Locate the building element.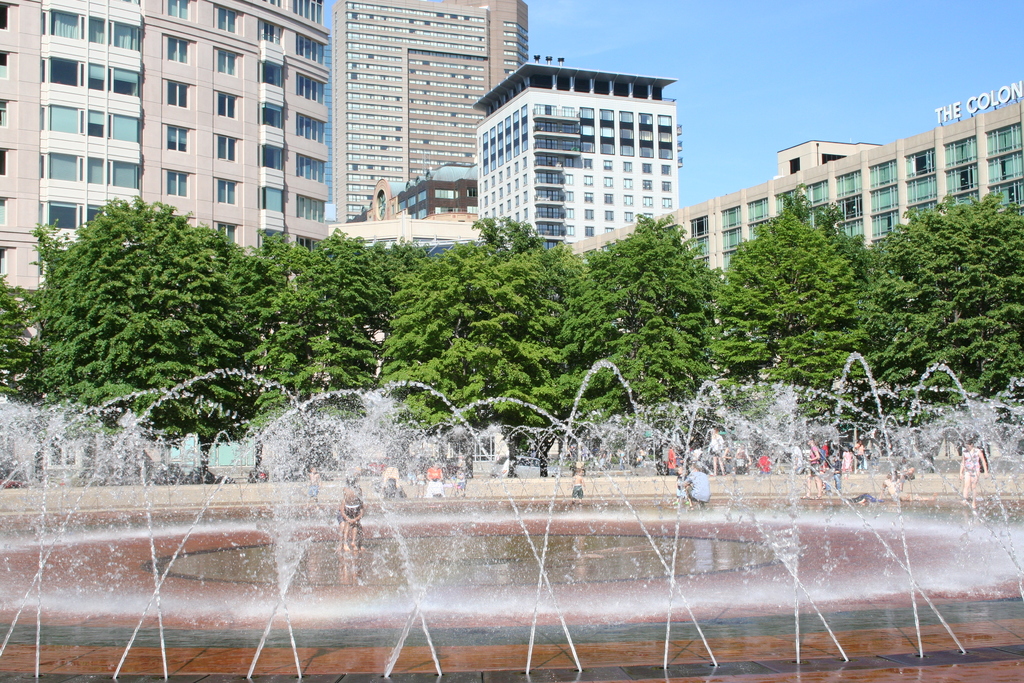
Element bbox: box=[562, 80, 1023, 399].
